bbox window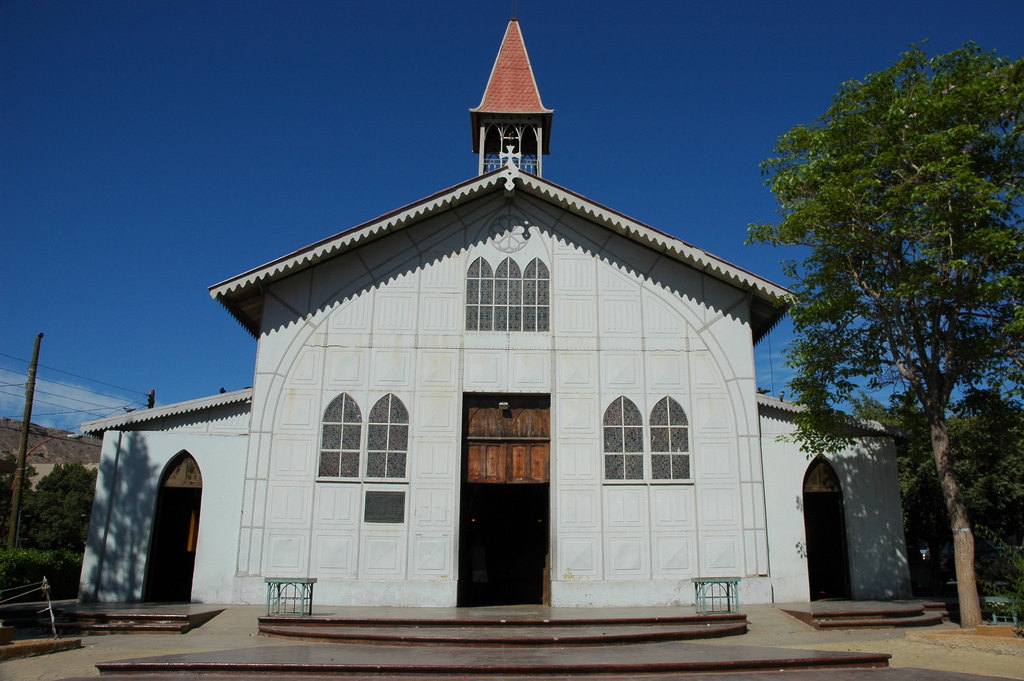
BBox(308, 381, 418, 534)
